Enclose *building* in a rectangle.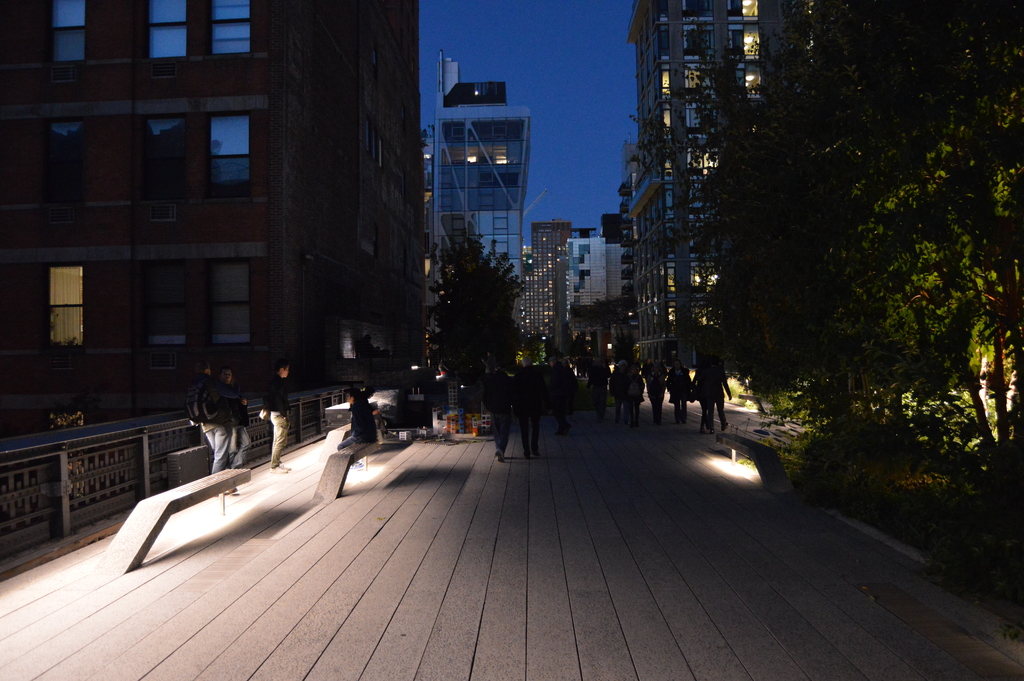
pyautogui.locateOnScreen(433, 49, 531, 275).
